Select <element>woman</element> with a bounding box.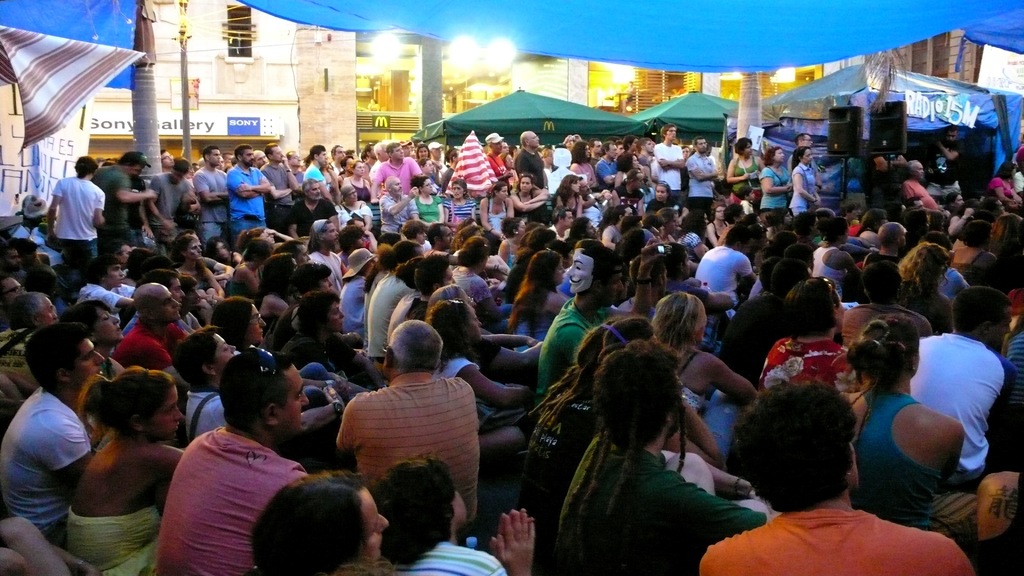
650:179:691:224.
